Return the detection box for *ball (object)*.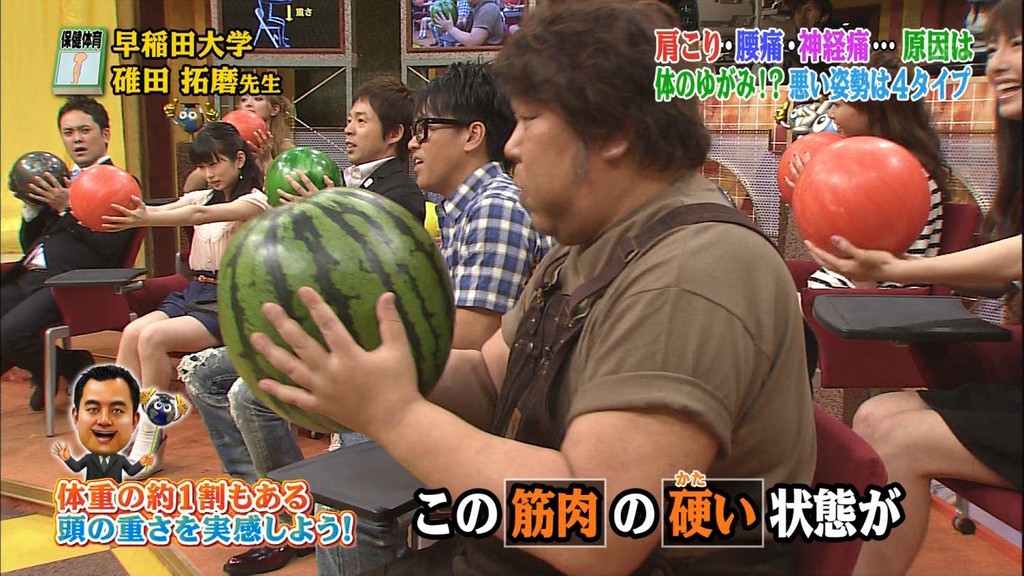
772,129,841,203.
